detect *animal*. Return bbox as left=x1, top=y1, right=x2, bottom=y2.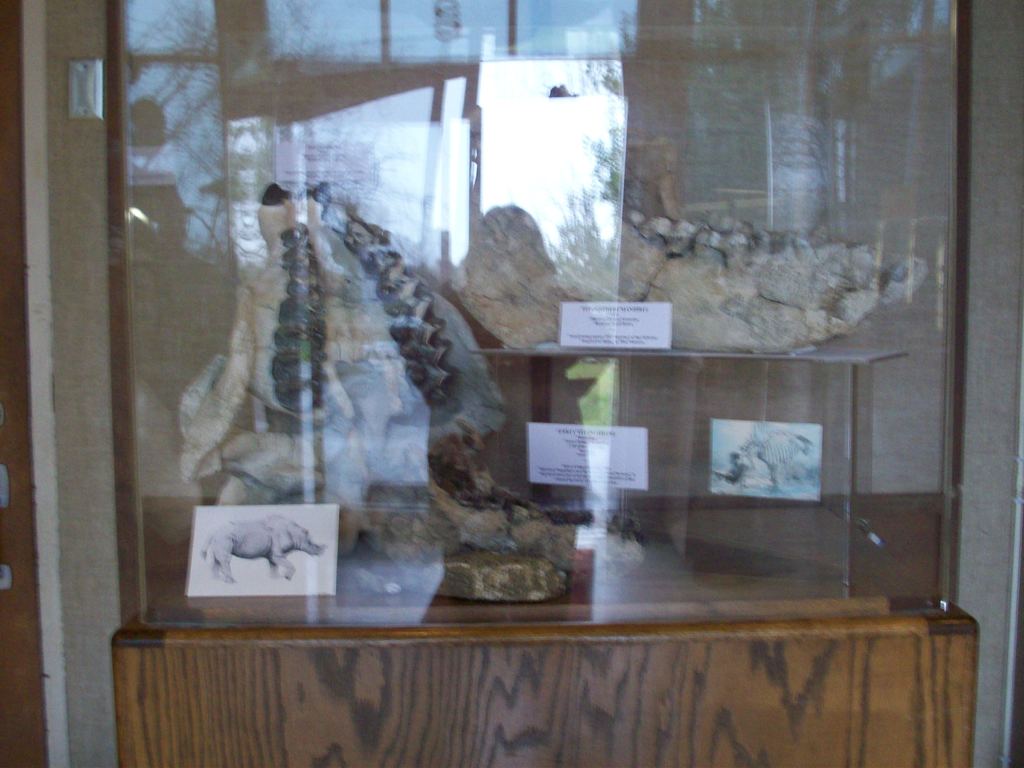
left=199, top=511, right=327, bottom=582.
